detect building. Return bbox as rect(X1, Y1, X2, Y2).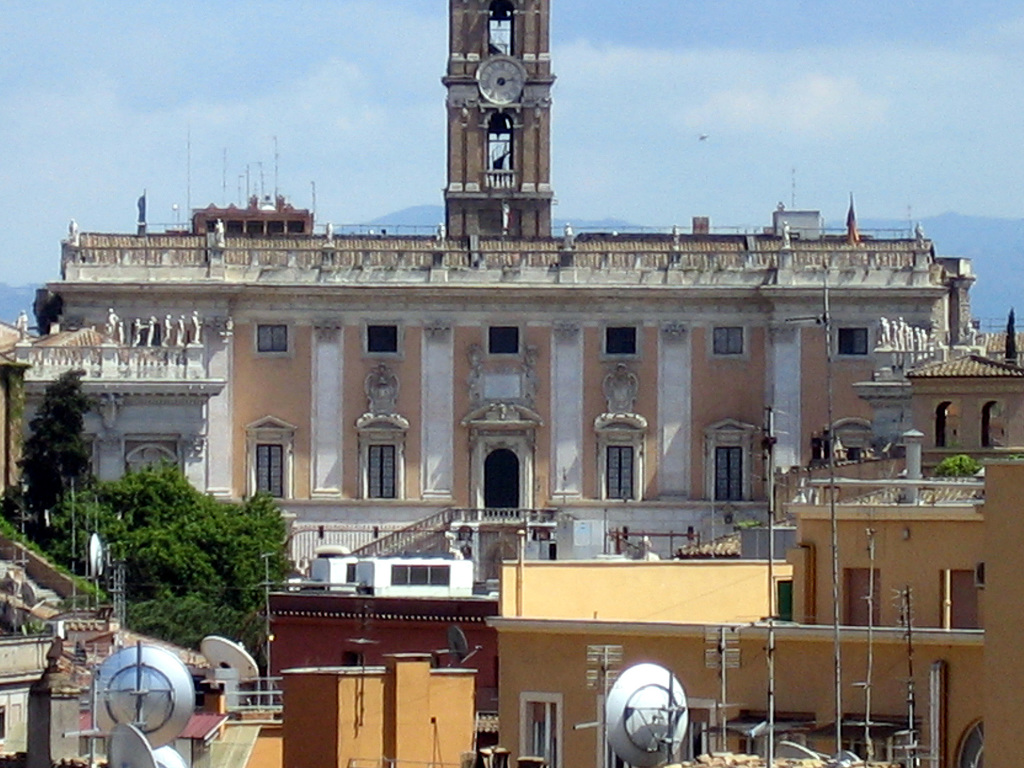
rect(480, 303, 1023, 767).
